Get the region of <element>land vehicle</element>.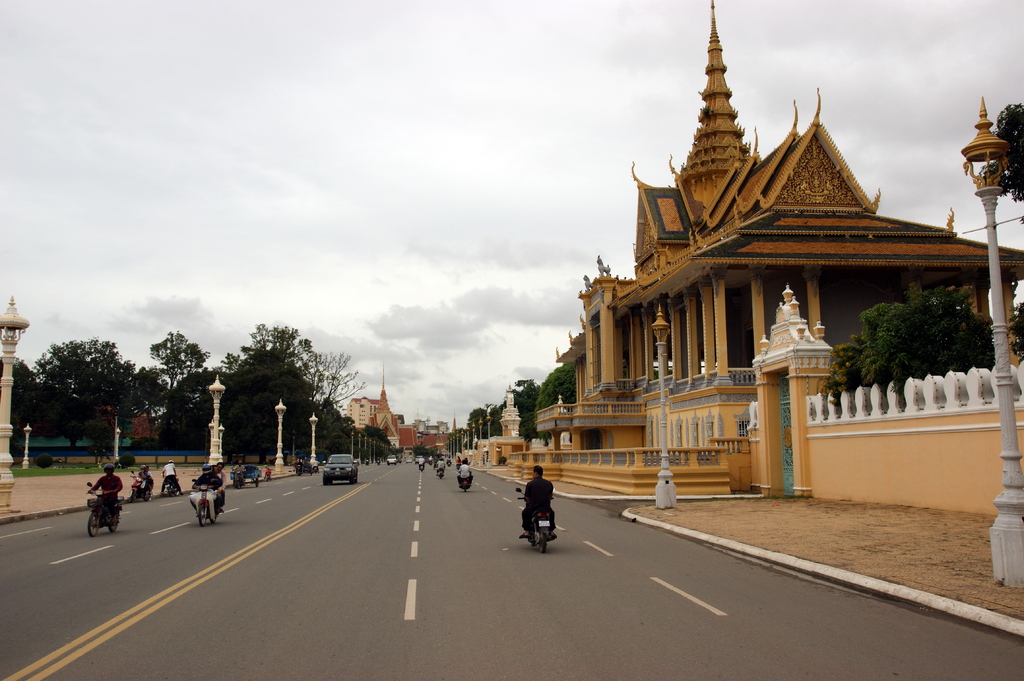
301, 461, 311, 470.
